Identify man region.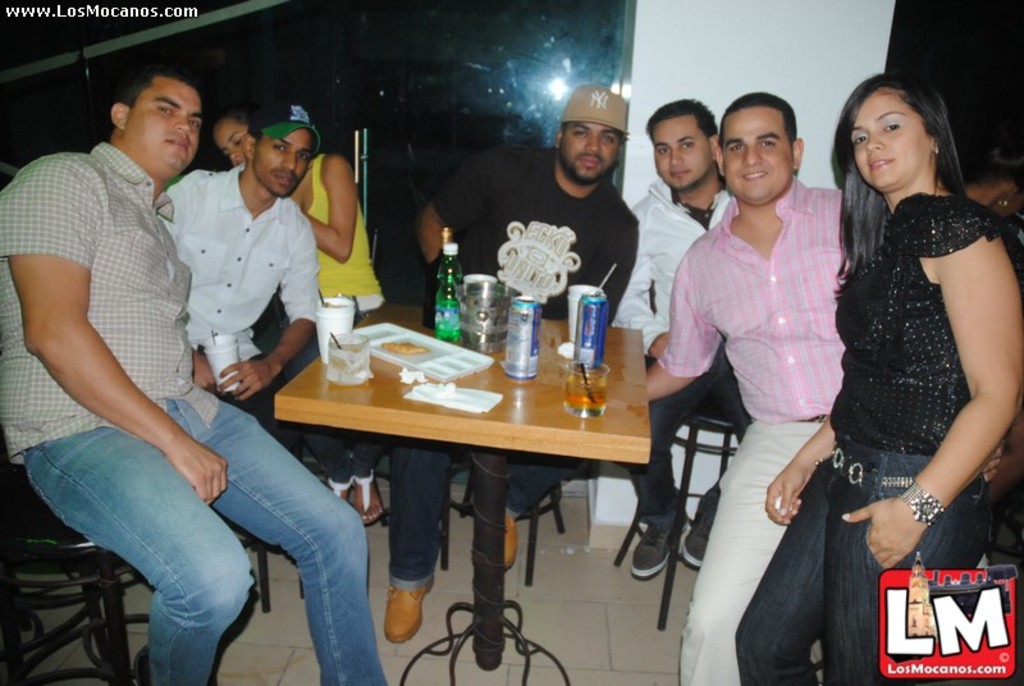
Region: crop(613, 101, 756, 577).
